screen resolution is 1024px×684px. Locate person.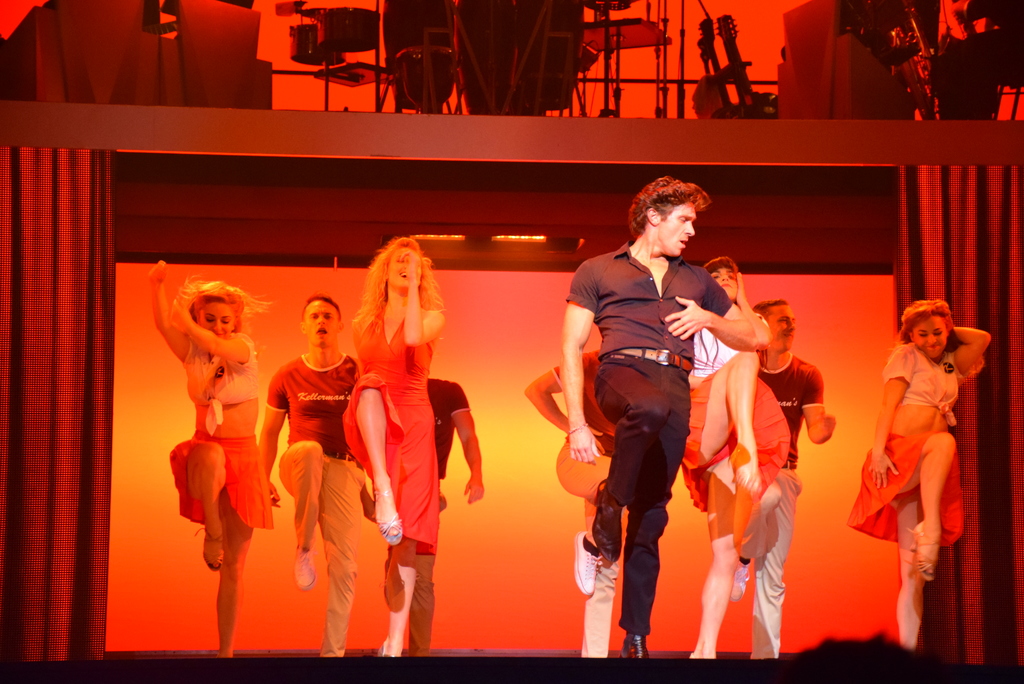
{"left": 363, "top": 346, "right": 485, "bottom": 658}.
